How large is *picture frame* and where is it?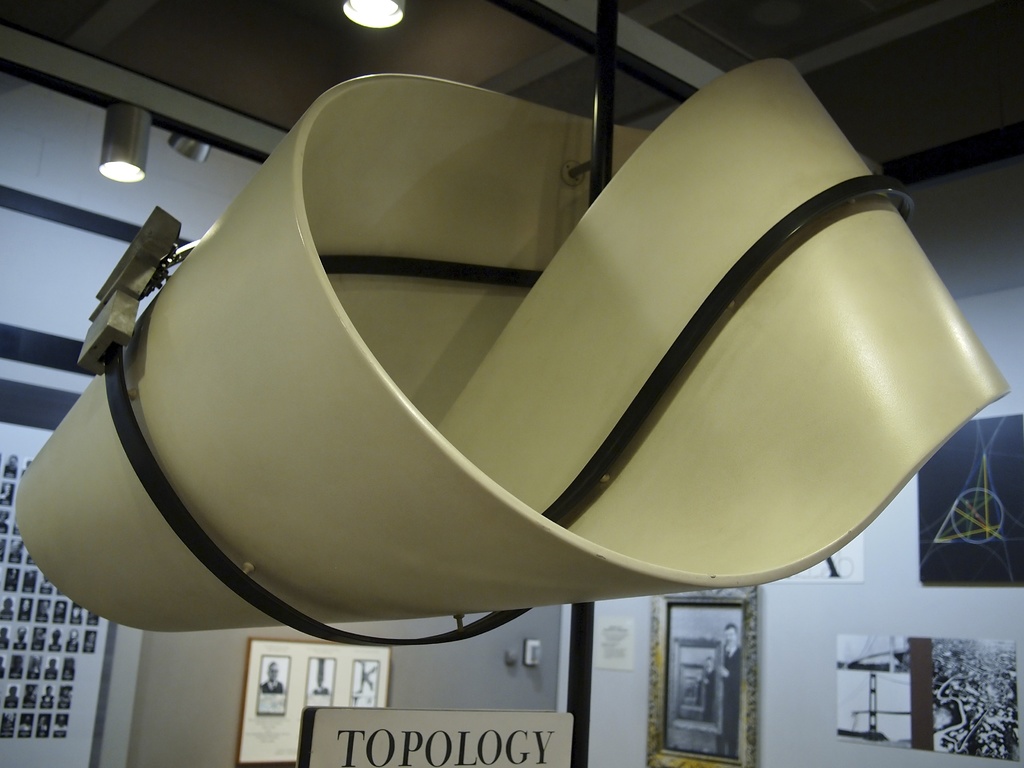
Bounding box: region(293, 647, 324, 713).
